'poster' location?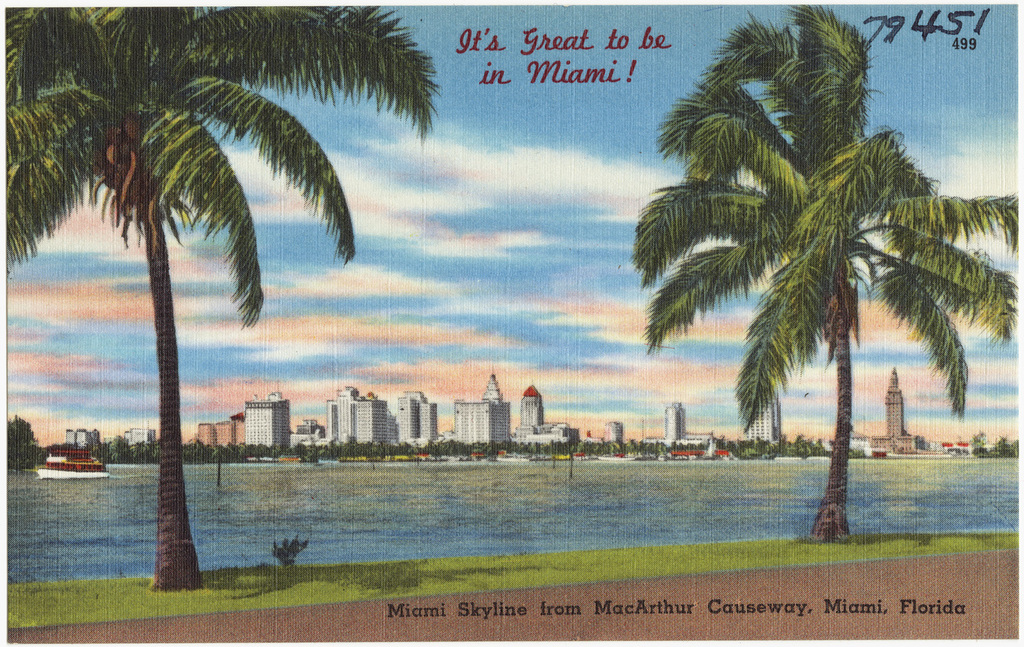
0:0:1023:646
